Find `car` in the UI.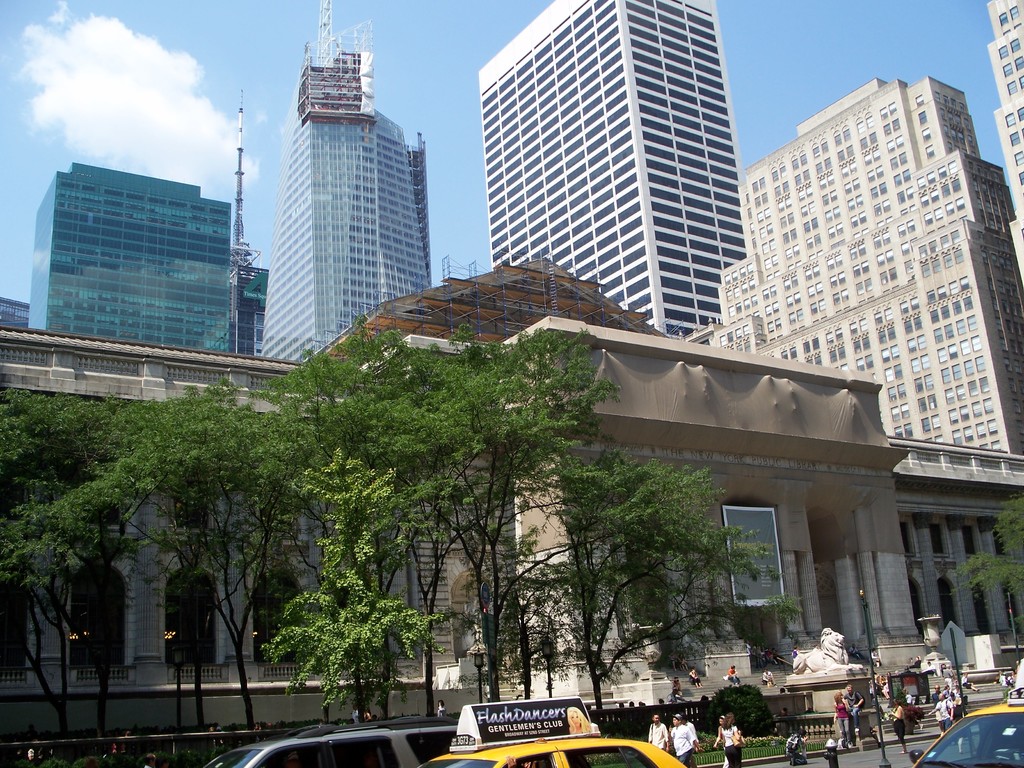
UI element at l=906, t=705, r=1023, b=767.
